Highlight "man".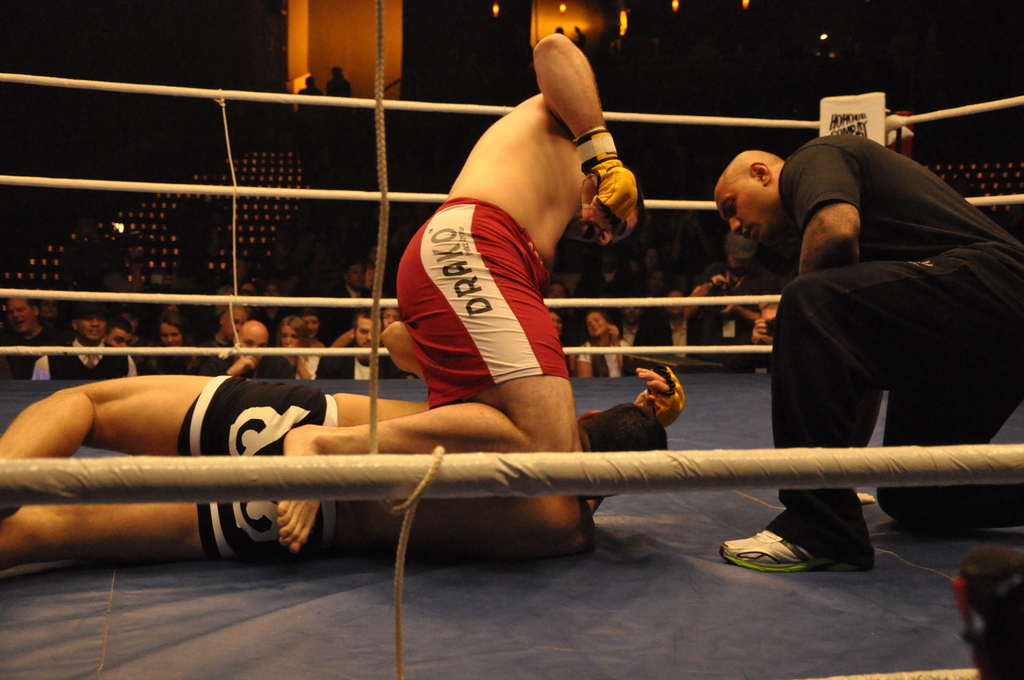
Highlighted region: <region>321, 256, 372, 345</region>.
